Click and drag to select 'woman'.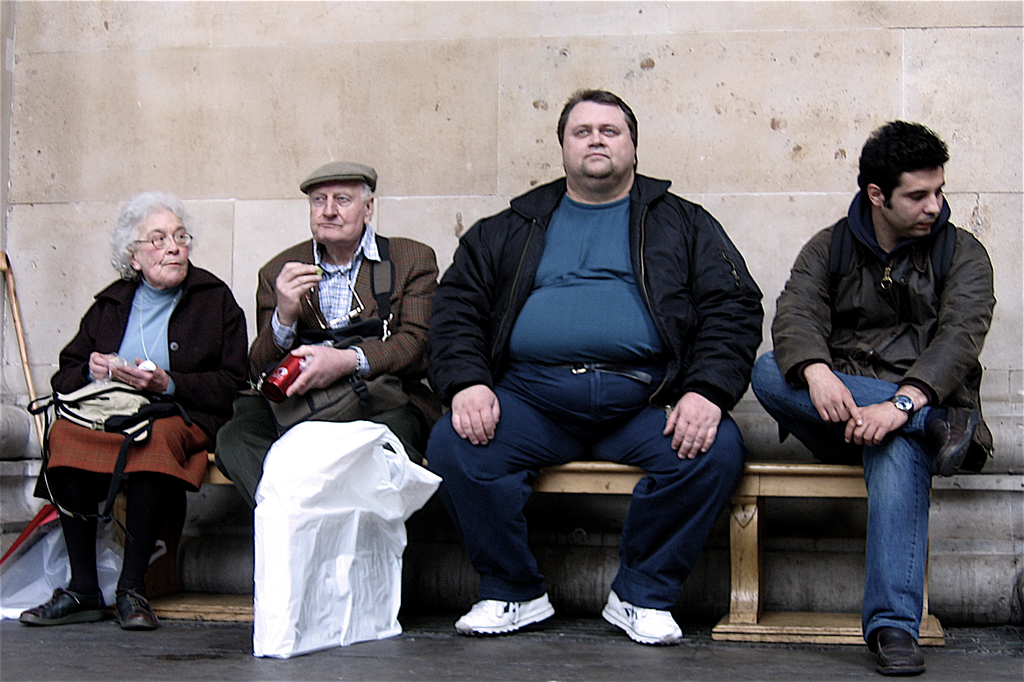
Selection: bbox(18, 187, 248, 622).
